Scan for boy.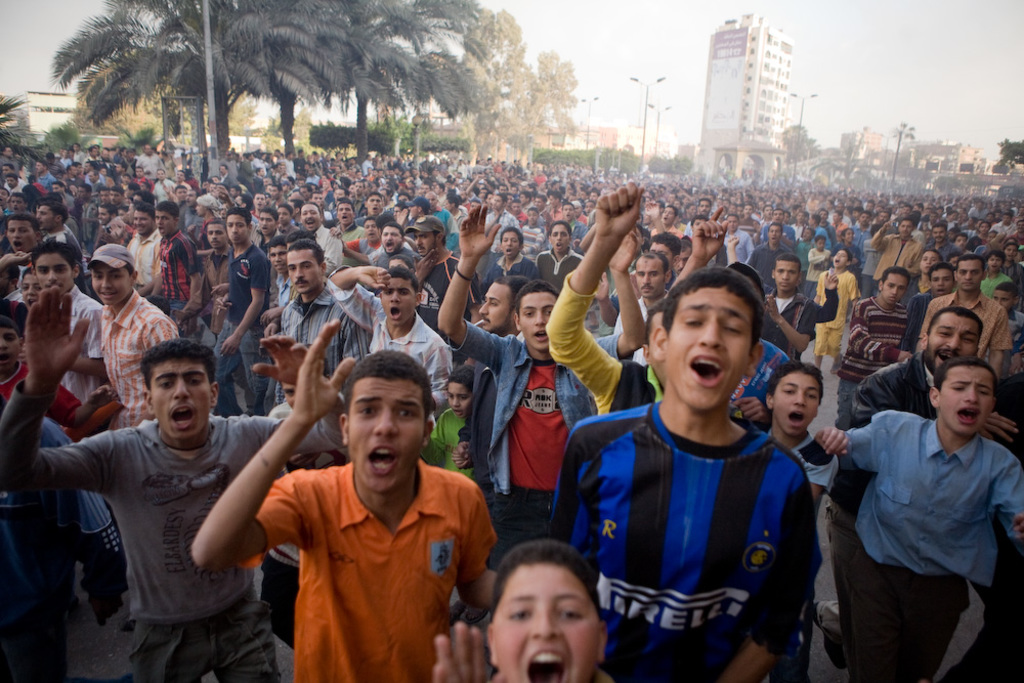
Scan result: <box>188,316,503,682</box>.
